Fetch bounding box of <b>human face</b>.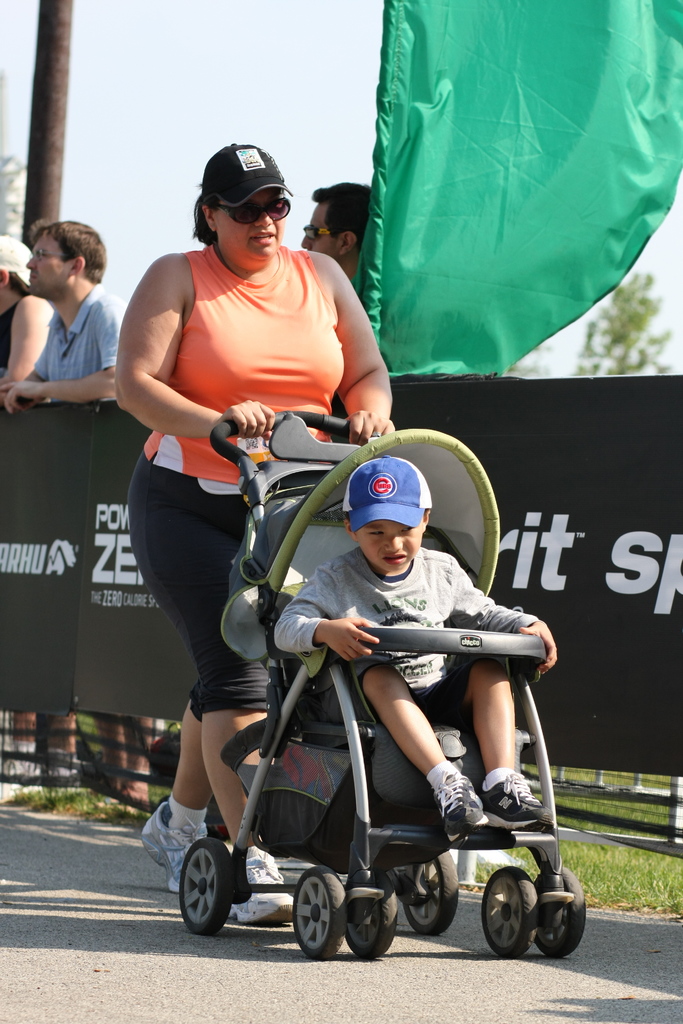
Bbox: x1=22, y1=230, x2=70, y2=294.
